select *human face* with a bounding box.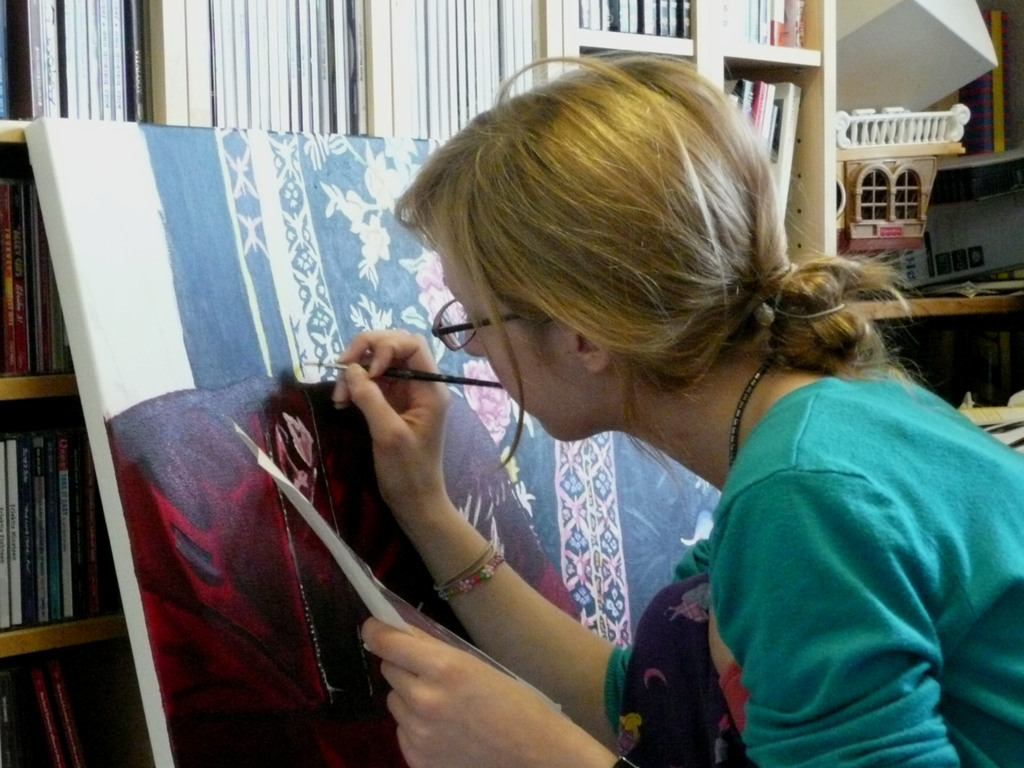
l=440, t=253, r=561, b=439.
